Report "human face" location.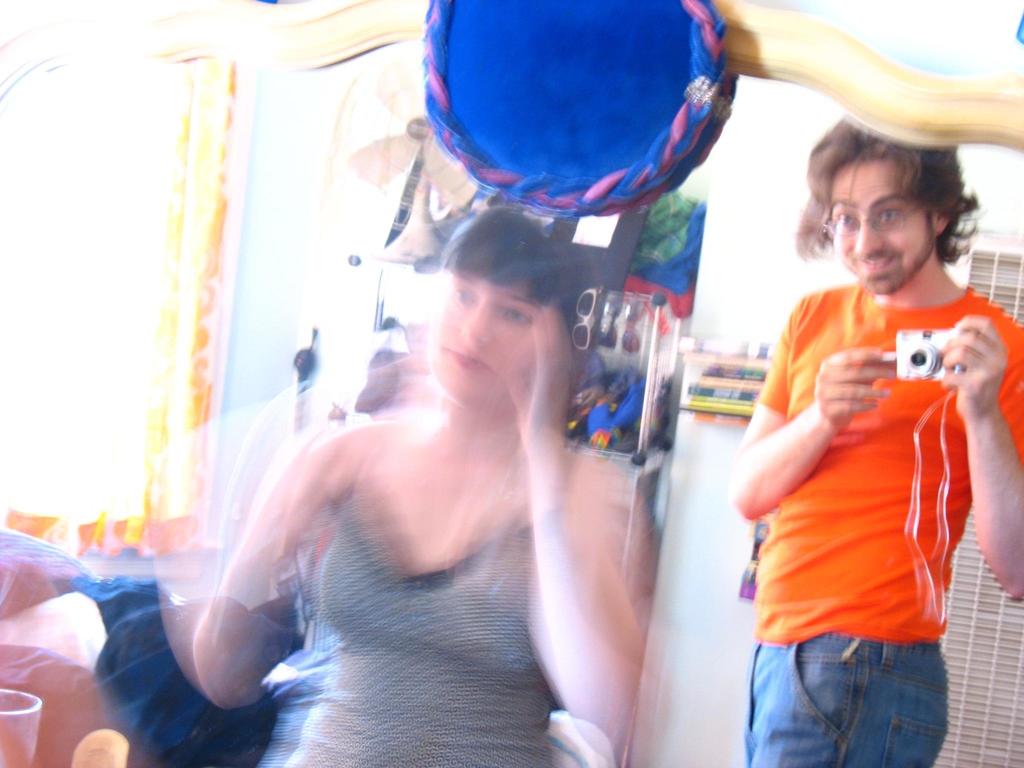
Report: (428, 266, 538, 409).
